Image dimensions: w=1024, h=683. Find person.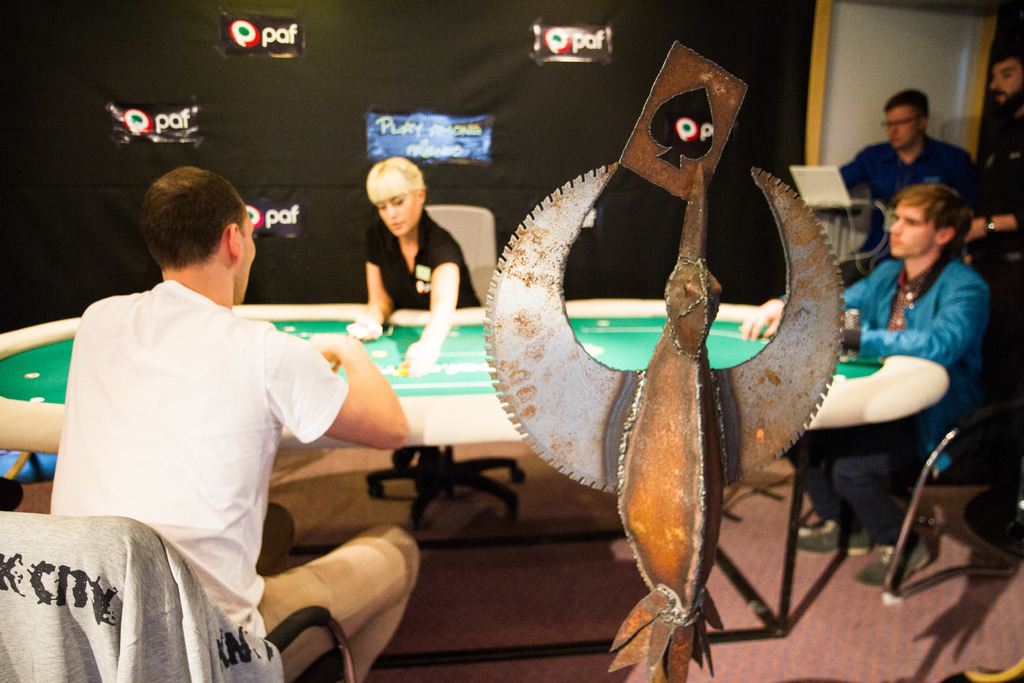
region(963, 48, 1023, 473).
